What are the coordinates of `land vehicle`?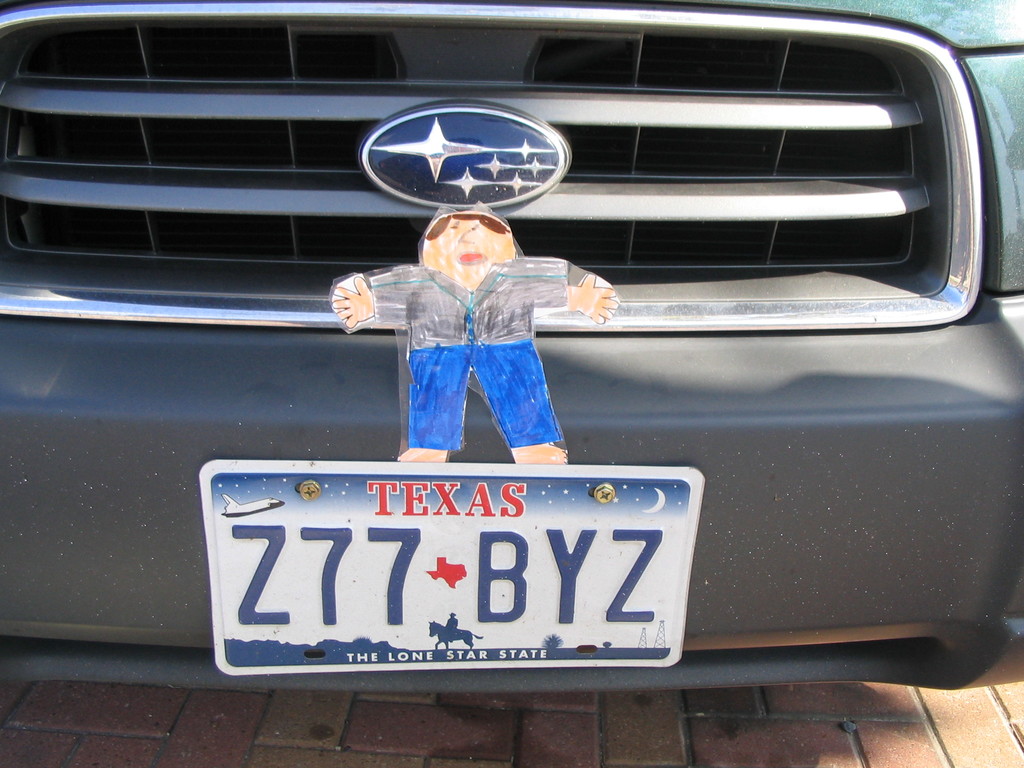
l=0, t=21, r=1023, b=650.
